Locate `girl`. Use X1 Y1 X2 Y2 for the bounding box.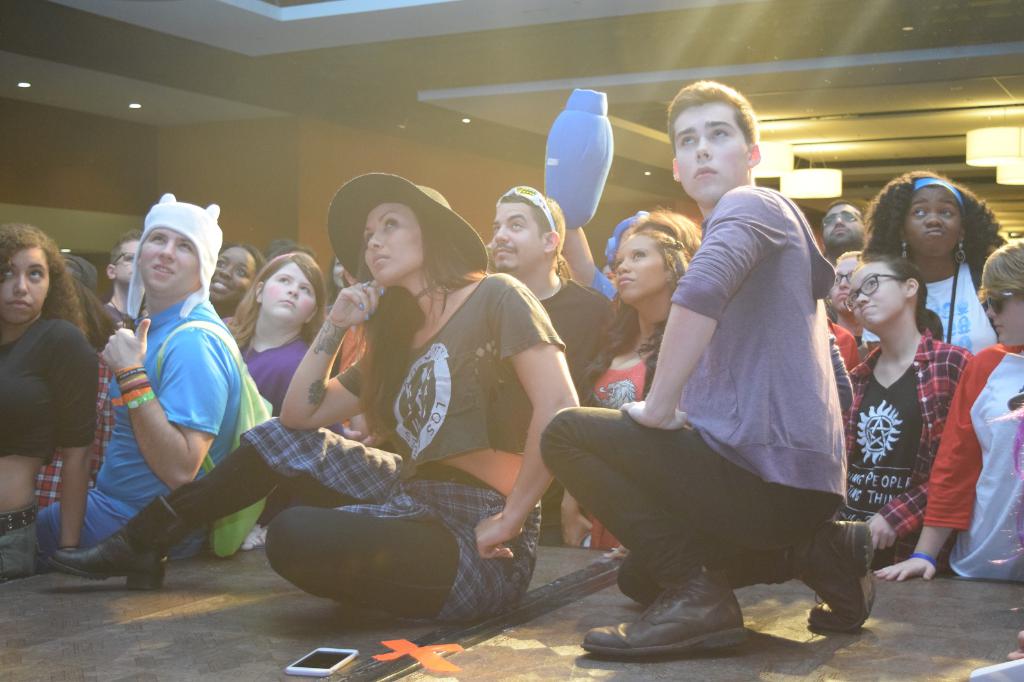
56 193 578 607.
